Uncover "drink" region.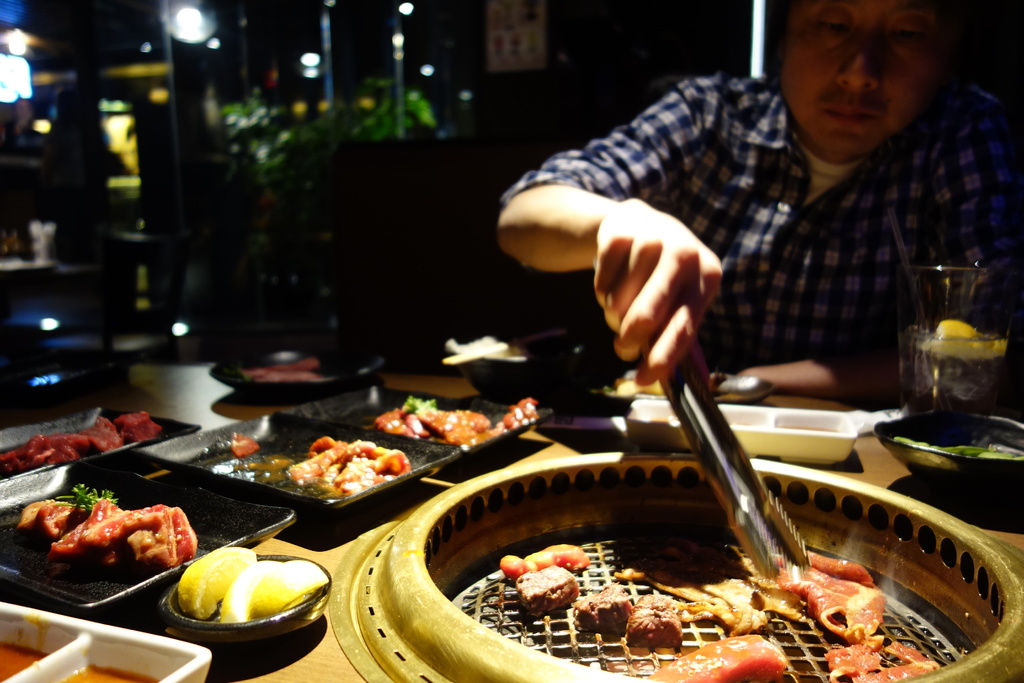
Uncovered: 896/322/1011/415.
